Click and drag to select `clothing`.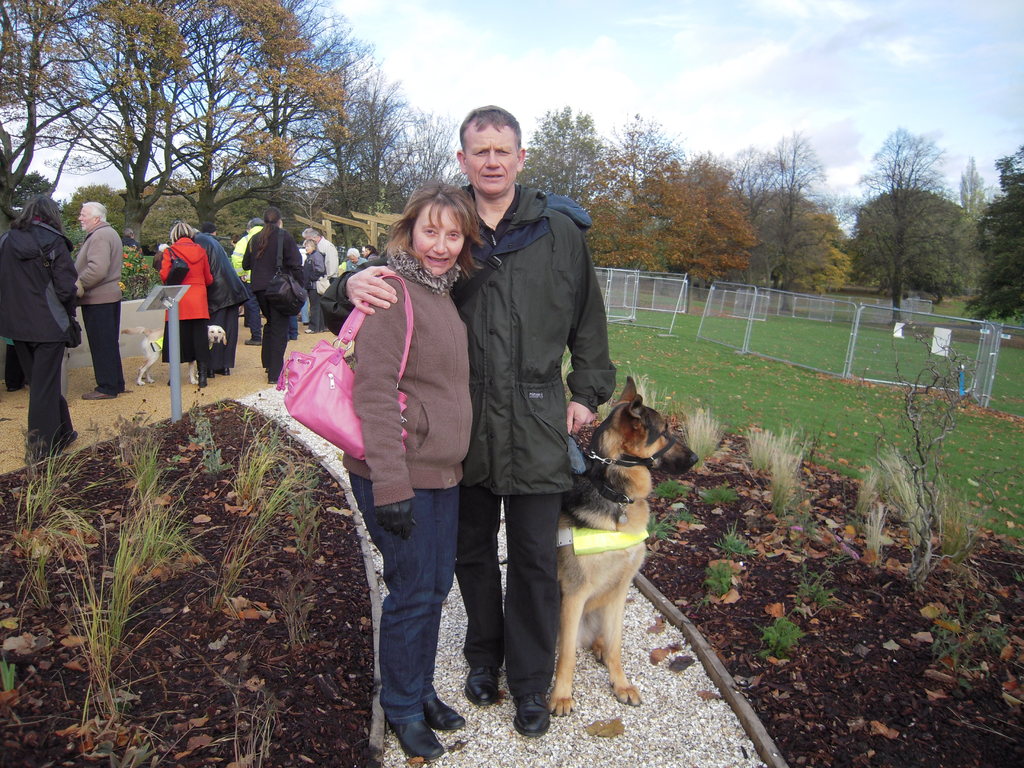
Selection: [342, 244, 475, 724].
